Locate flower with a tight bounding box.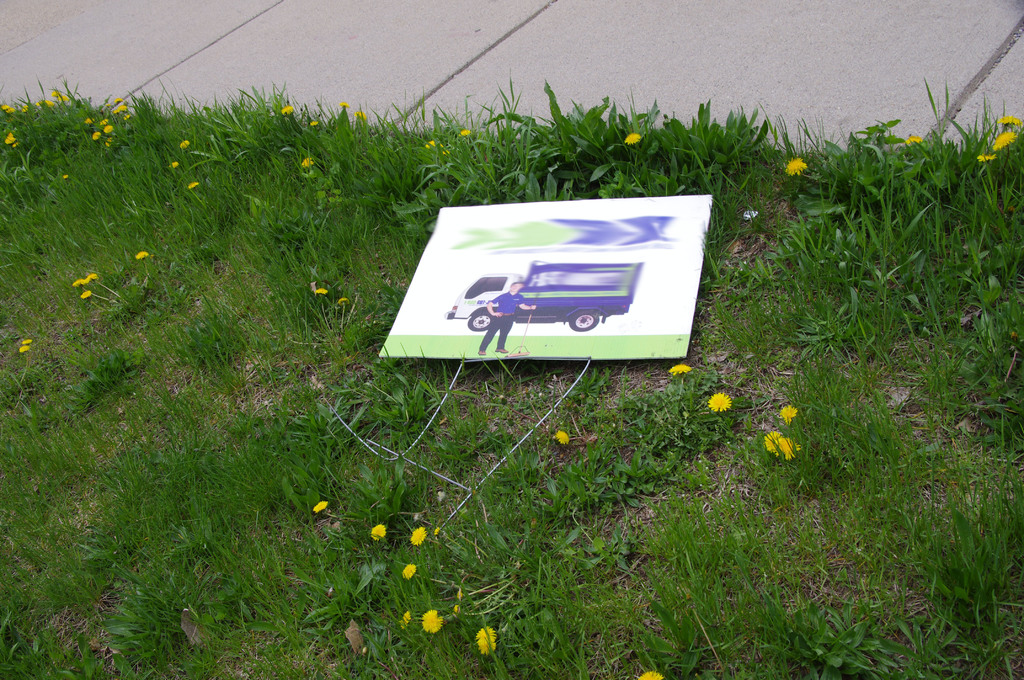
detection(775, 437, 805, 463).
